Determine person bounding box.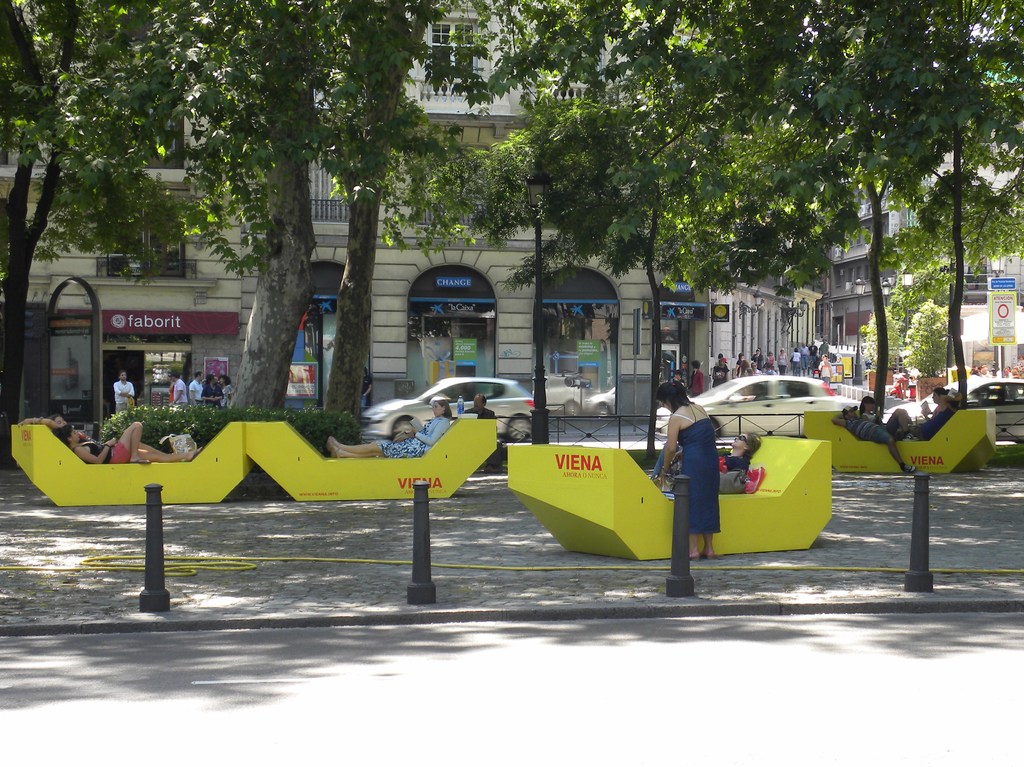
Determined: locate(22, 414, 191, 463).
